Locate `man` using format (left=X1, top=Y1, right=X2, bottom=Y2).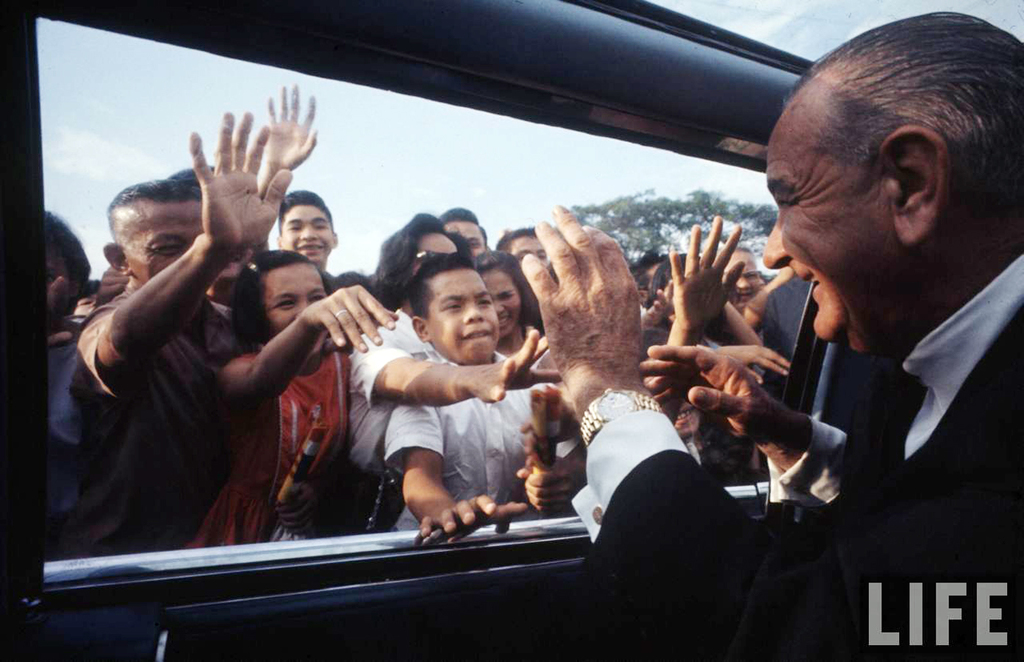
(left=58, top=143, right=295, bottom=569).
